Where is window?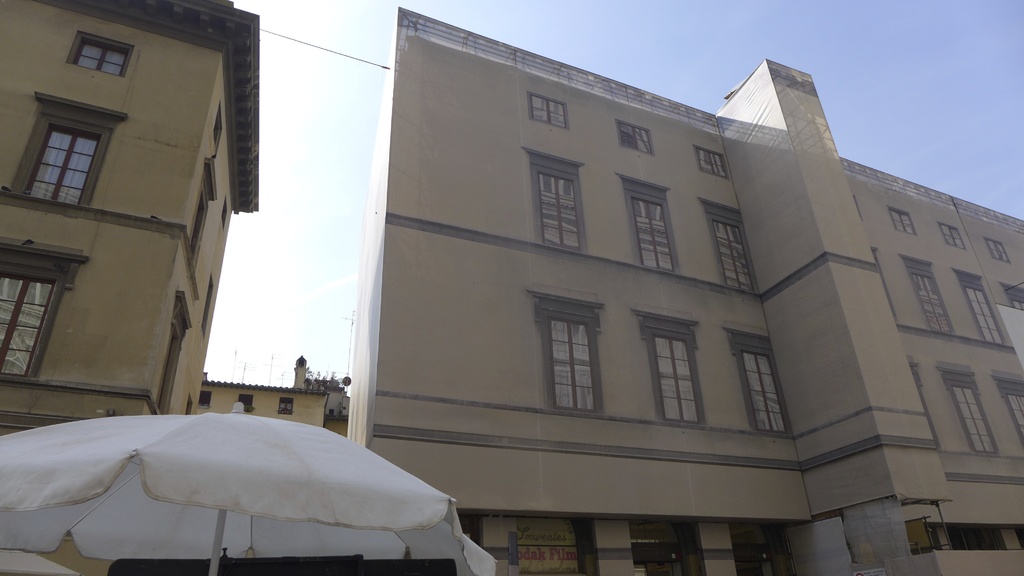
523 149 593 263.
